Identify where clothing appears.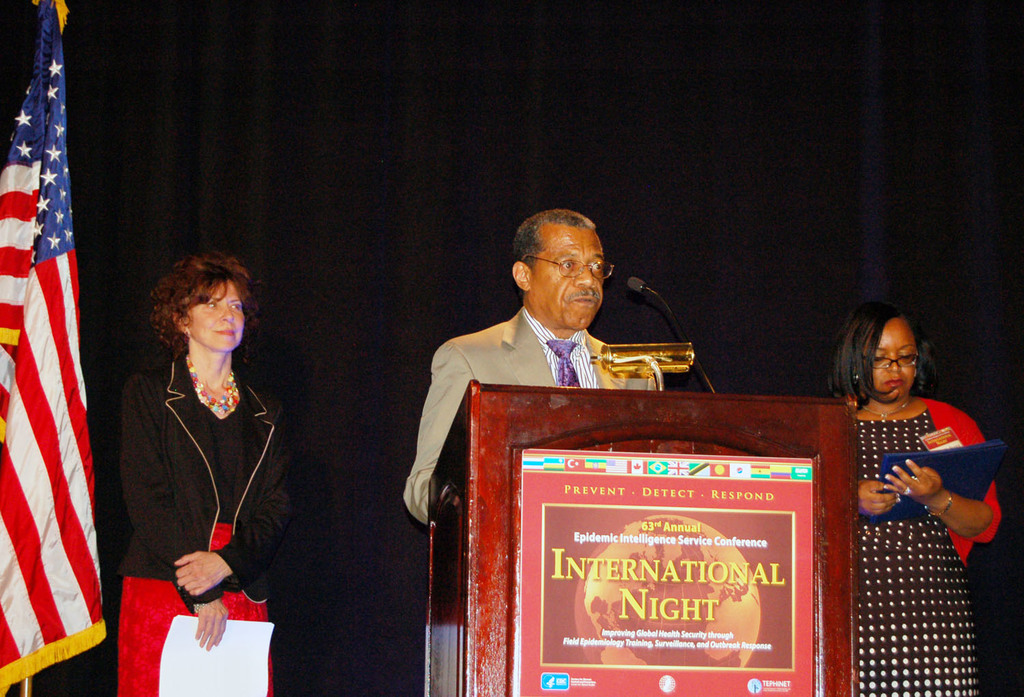
Appears at BBox(124, 354, 291, 696).
